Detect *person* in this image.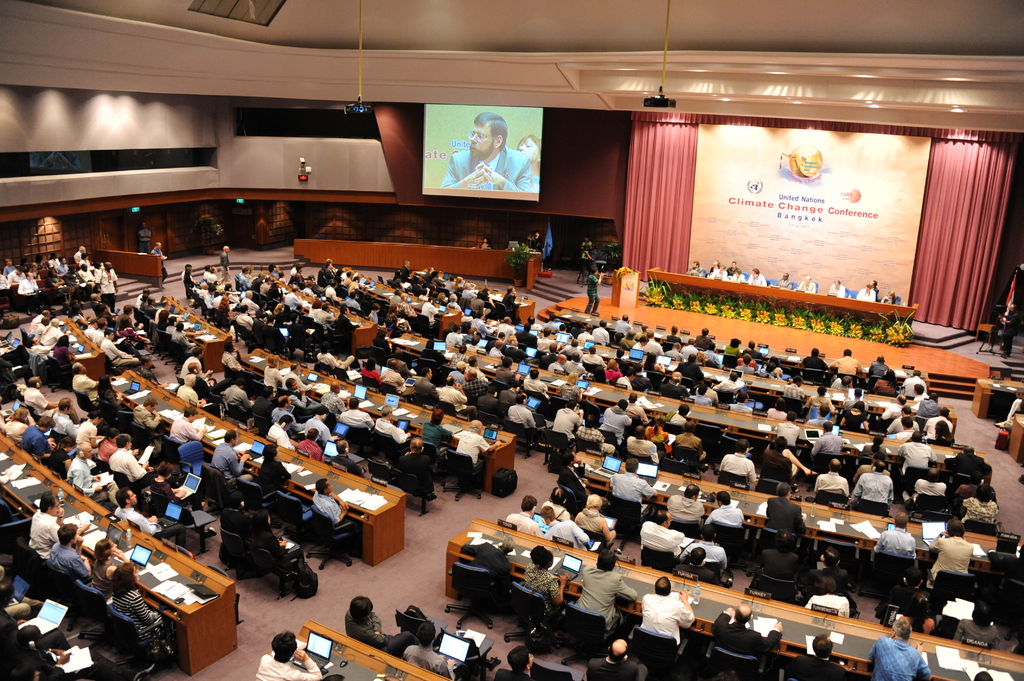
Detection: region(86, 534, 141, 609).
